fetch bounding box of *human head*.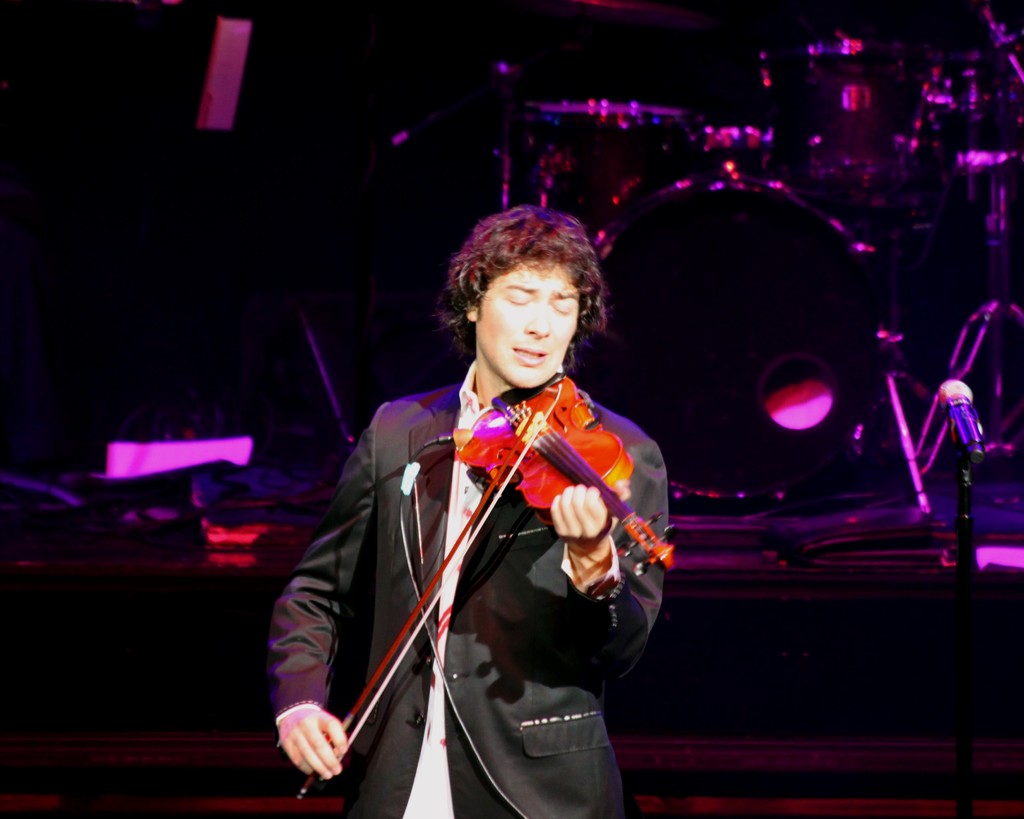
Bbox: <box>424,209,619,387</box>.
